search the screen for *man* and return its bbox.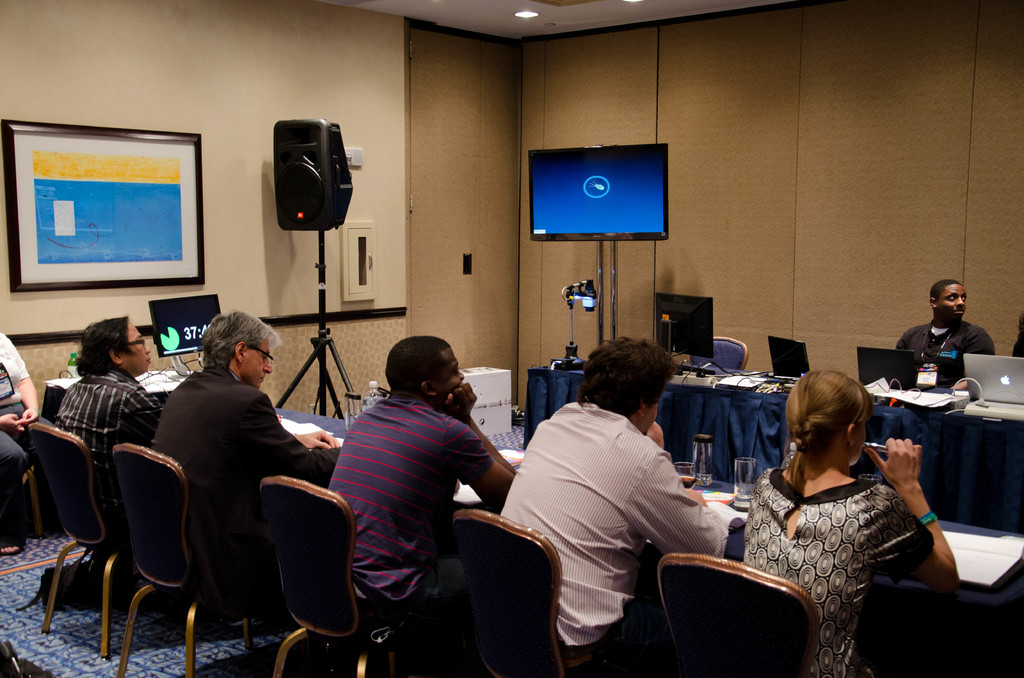
Found: locate(492, 351, 761, 652).
